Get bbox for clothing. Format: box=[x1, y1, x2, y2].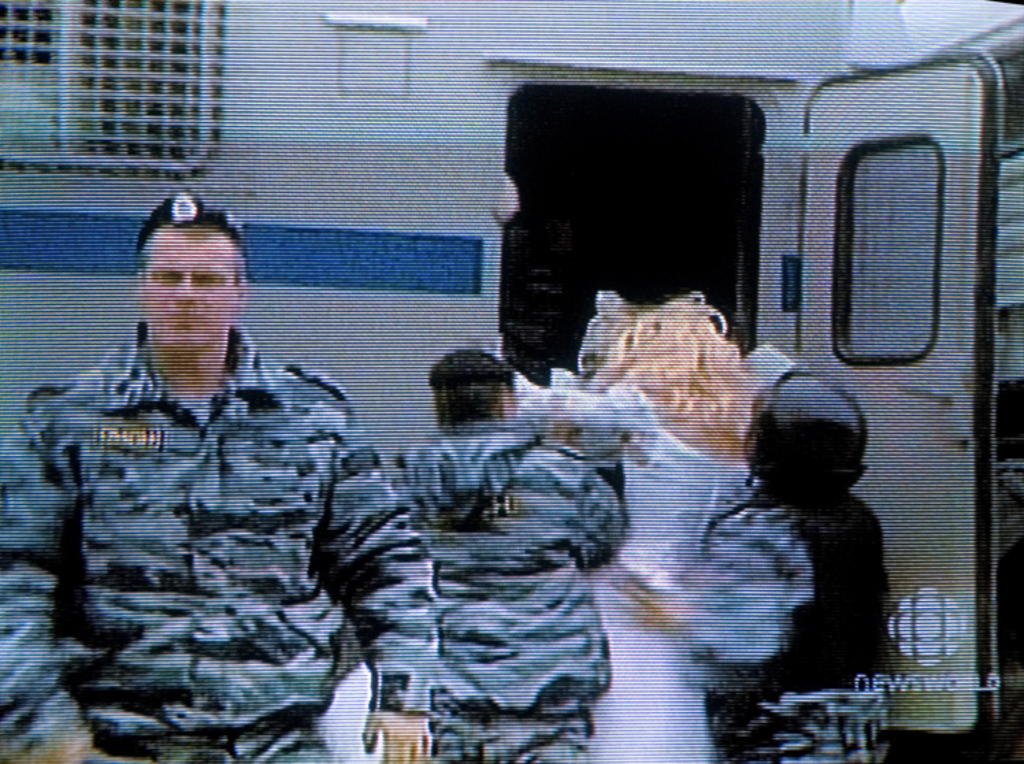
box=[304, 288, 808, 763].
